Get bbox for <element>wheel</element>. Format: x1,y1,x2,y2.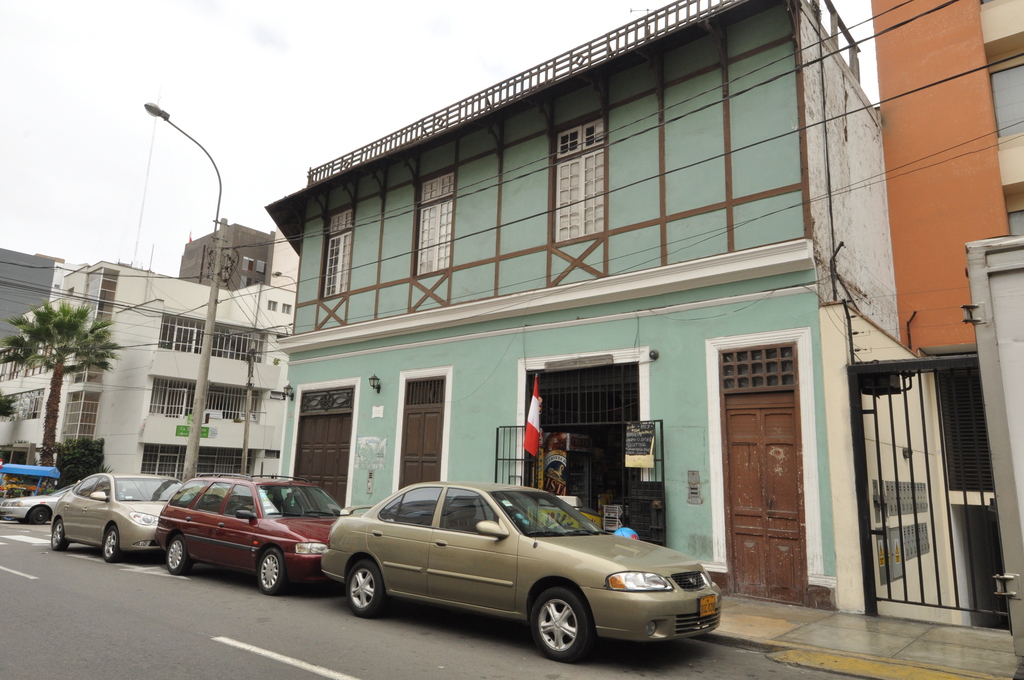
166,537,189,573.
